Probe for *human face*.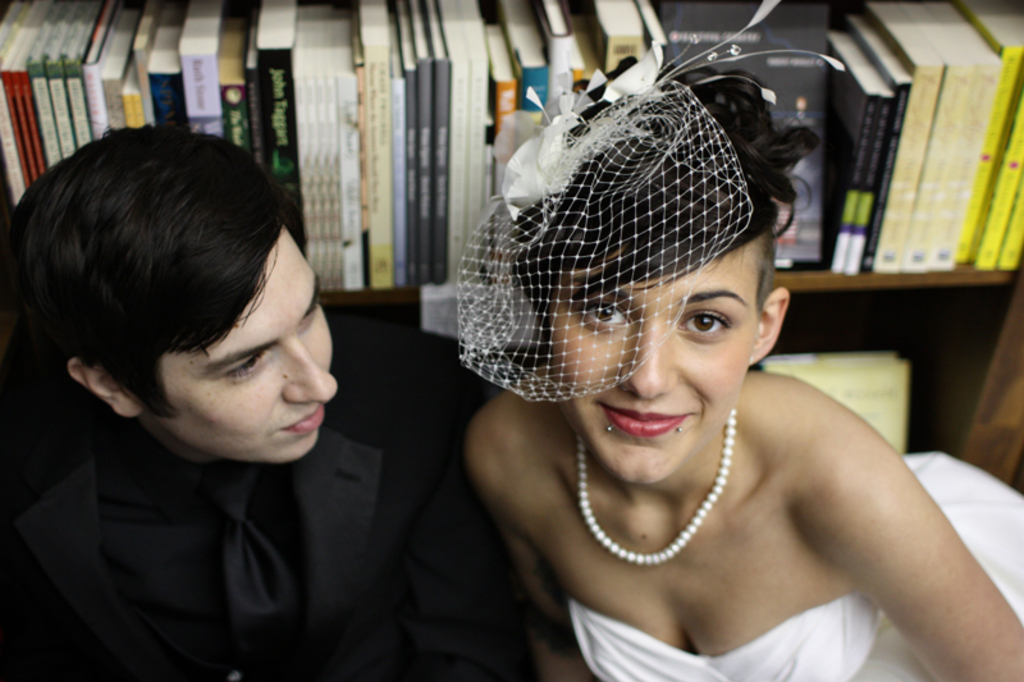
Probe result: [545, 239, 756, 486].
